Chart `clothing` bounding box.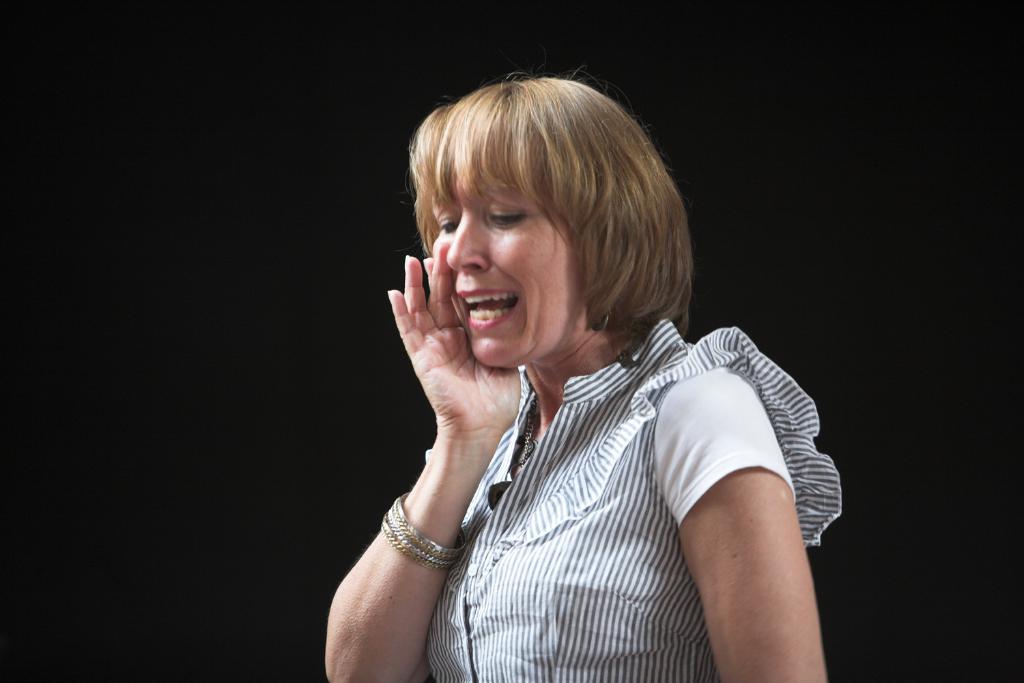
Charted: box=[377, 276, 836, 677].
